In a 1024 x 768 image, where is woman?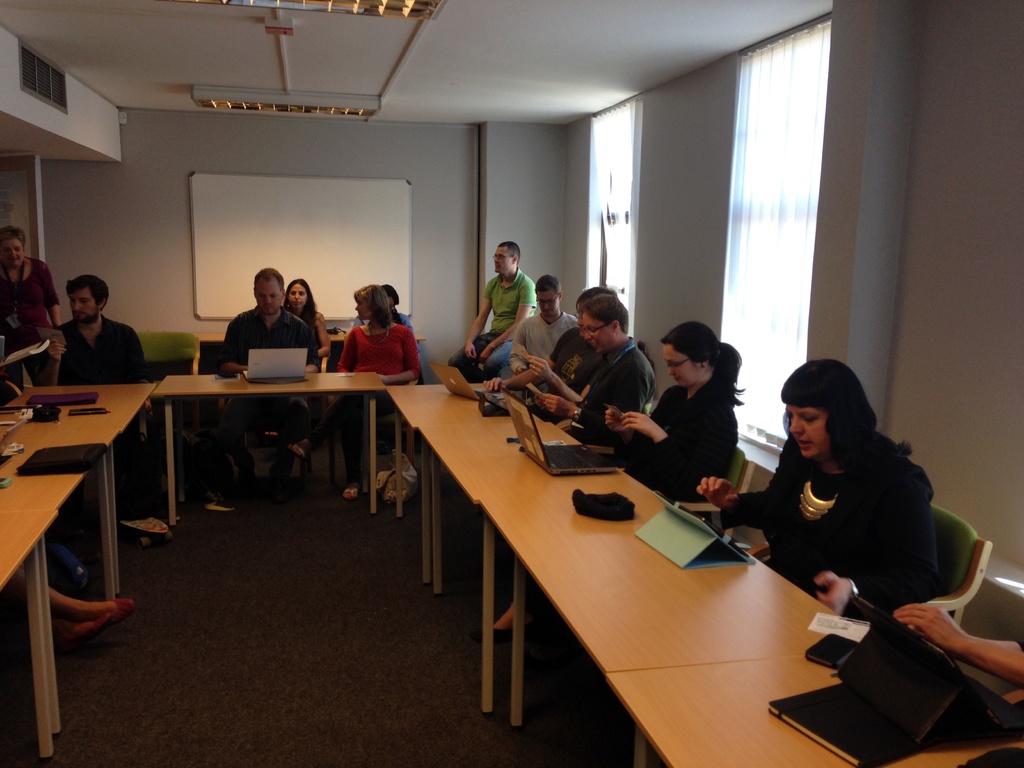
<bbox>477, 324, 752, 646</bbox>.
